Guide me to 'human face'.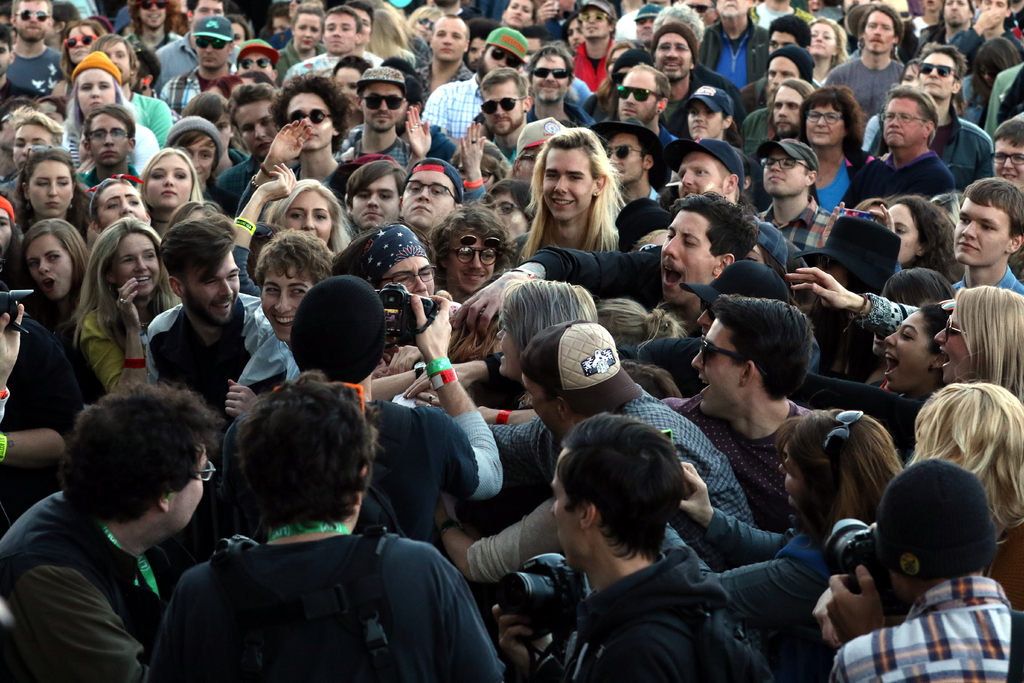
Guidance: box=[676, 152, 724, 197].
